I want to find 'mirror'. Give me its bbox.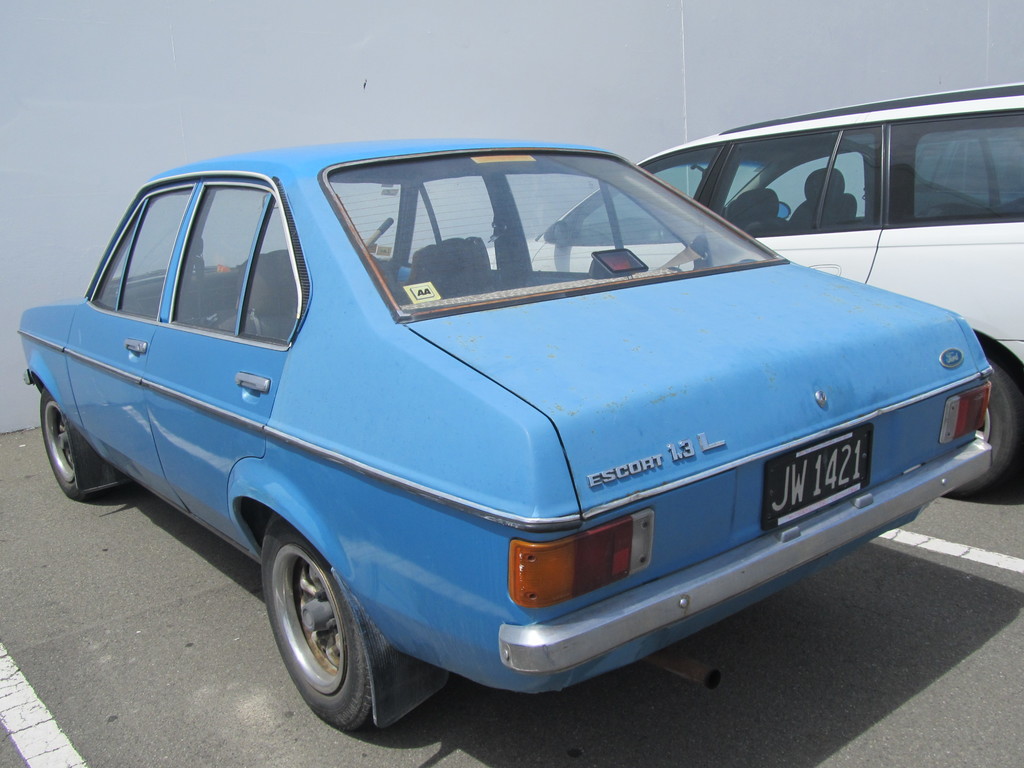
<region>322, 152, 767, 319</region>.
